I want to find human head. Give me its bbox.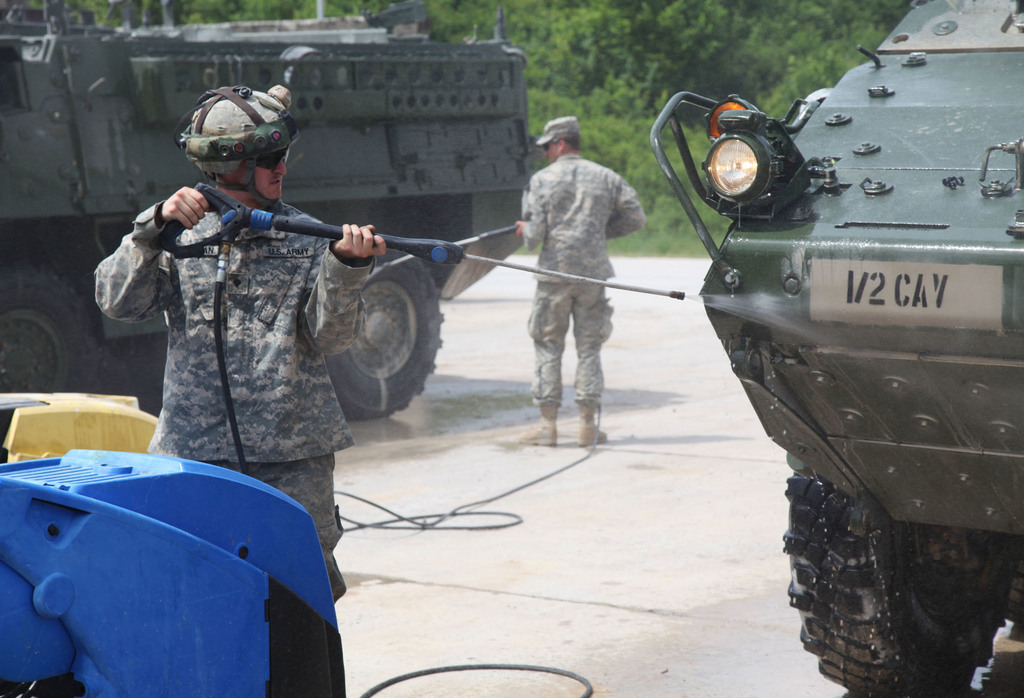
(x1=177, y1=83, x2=285, y2=185).
